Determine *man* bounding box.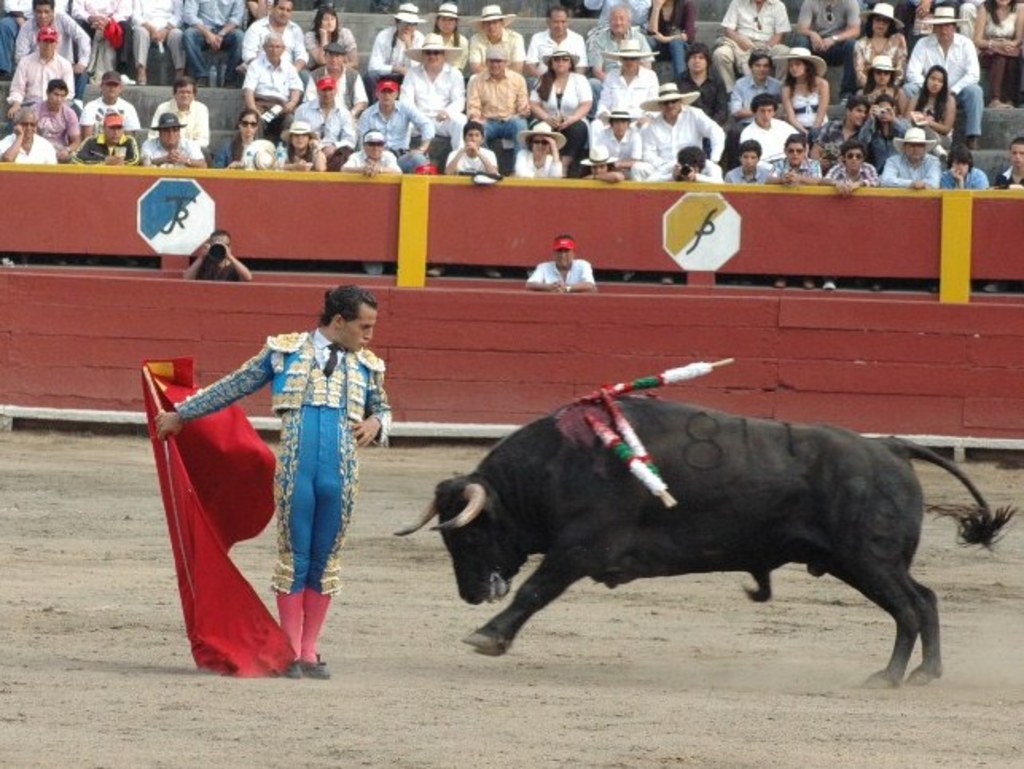
Determined: bbox=[591, 5, 656, 102].
